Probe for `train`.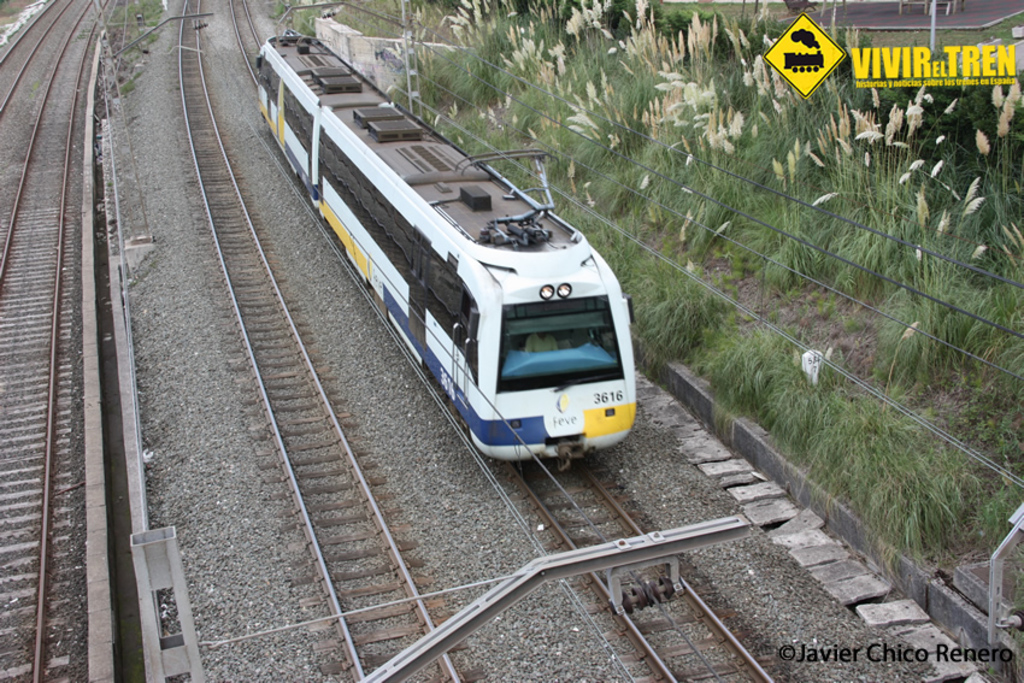
Probe result: BBox(254, 11, 636, 467).
